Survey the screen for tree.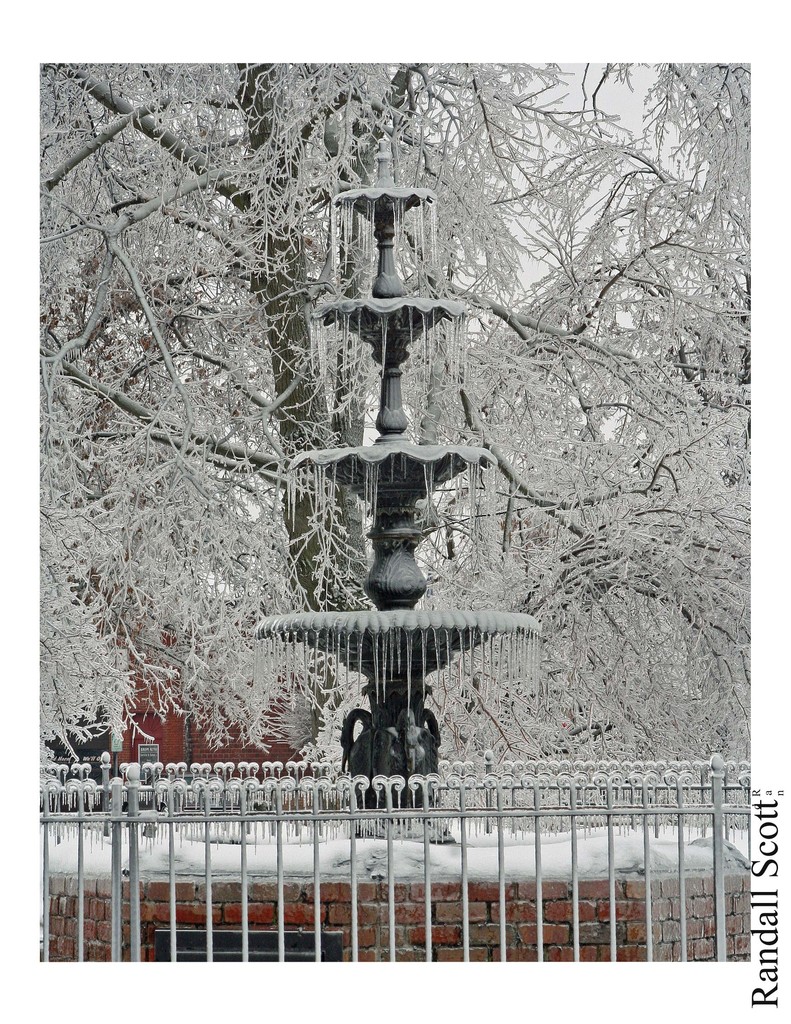
Survey found: locate(20, 42, 776, 824).
